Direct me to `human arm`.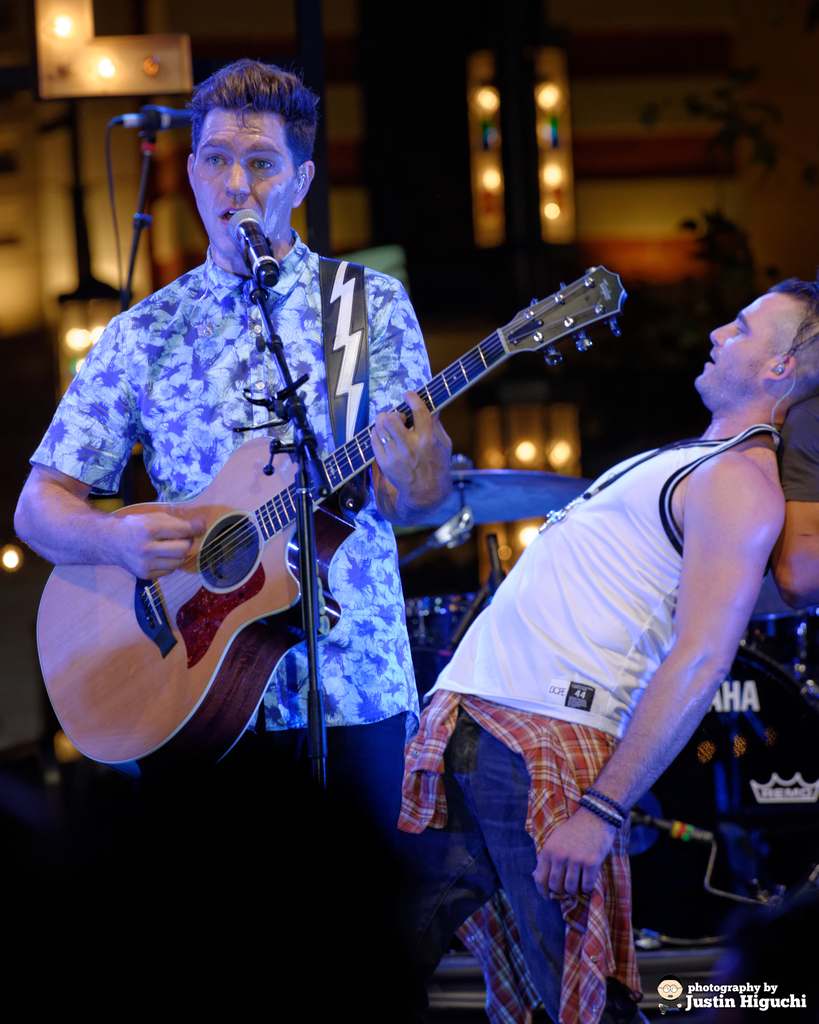
Direction: bbox=[614, 478, 770, 868].
